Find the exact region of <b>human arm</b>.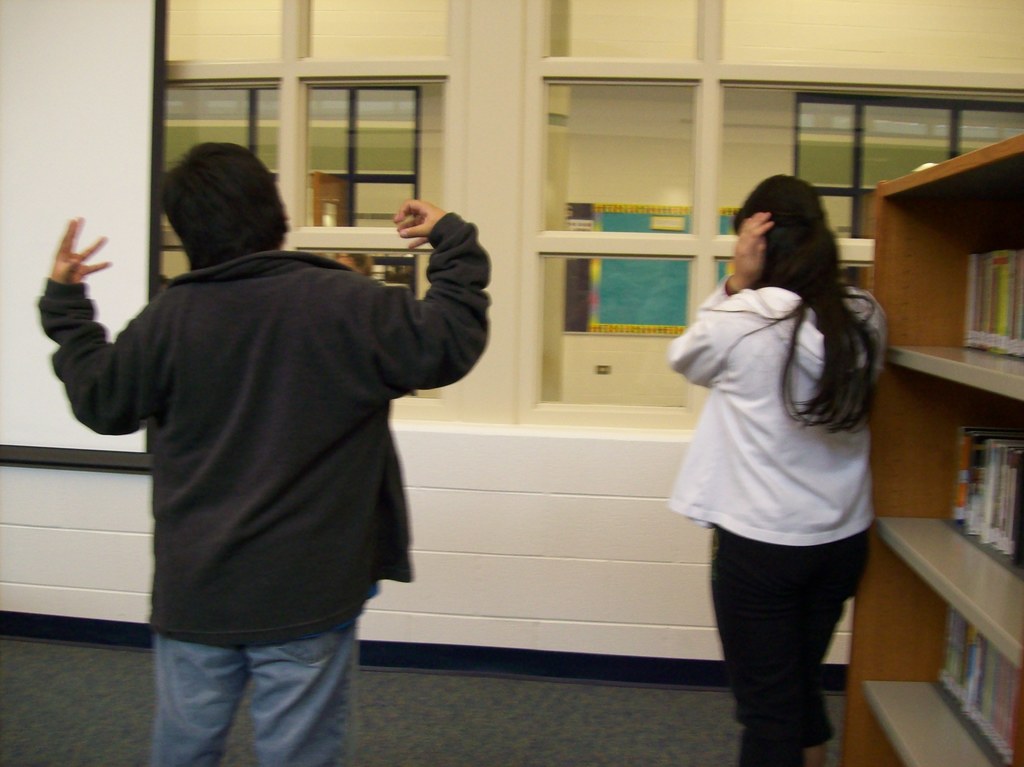
Exact region: 664:207:775:389.
